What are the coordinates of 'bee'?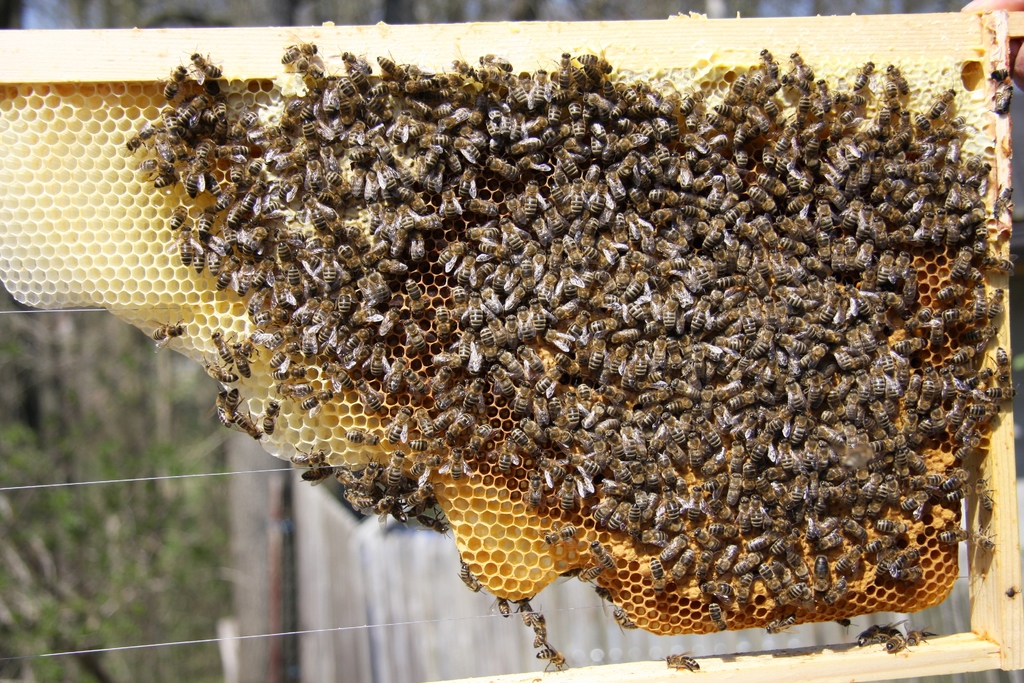
[566, 447, 604, 500].
